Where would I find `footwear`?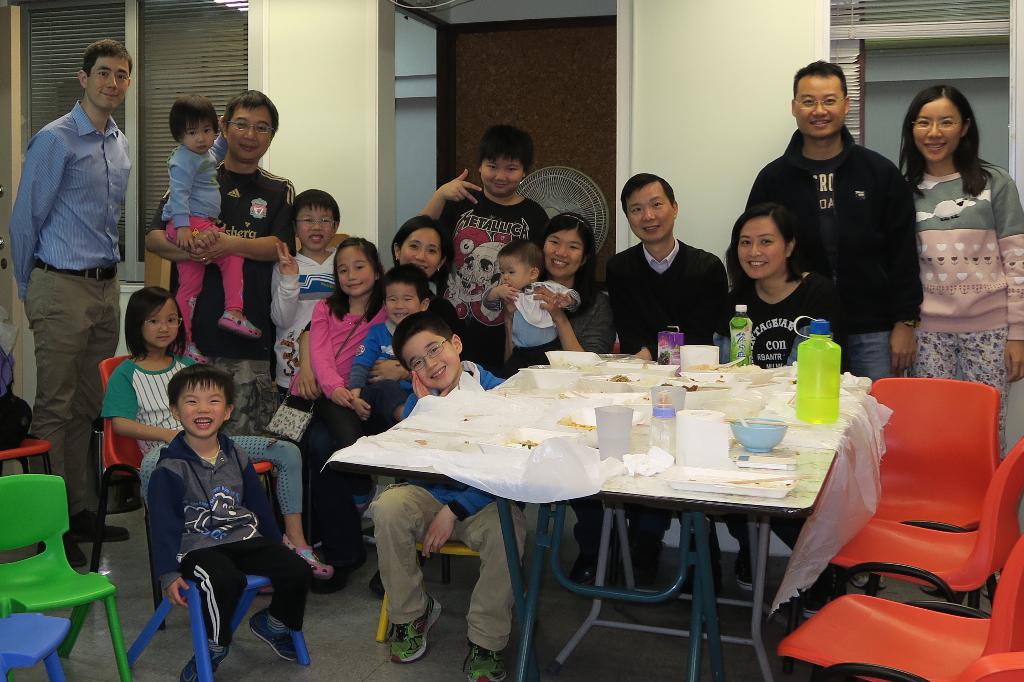
At 114/485/143/511.
